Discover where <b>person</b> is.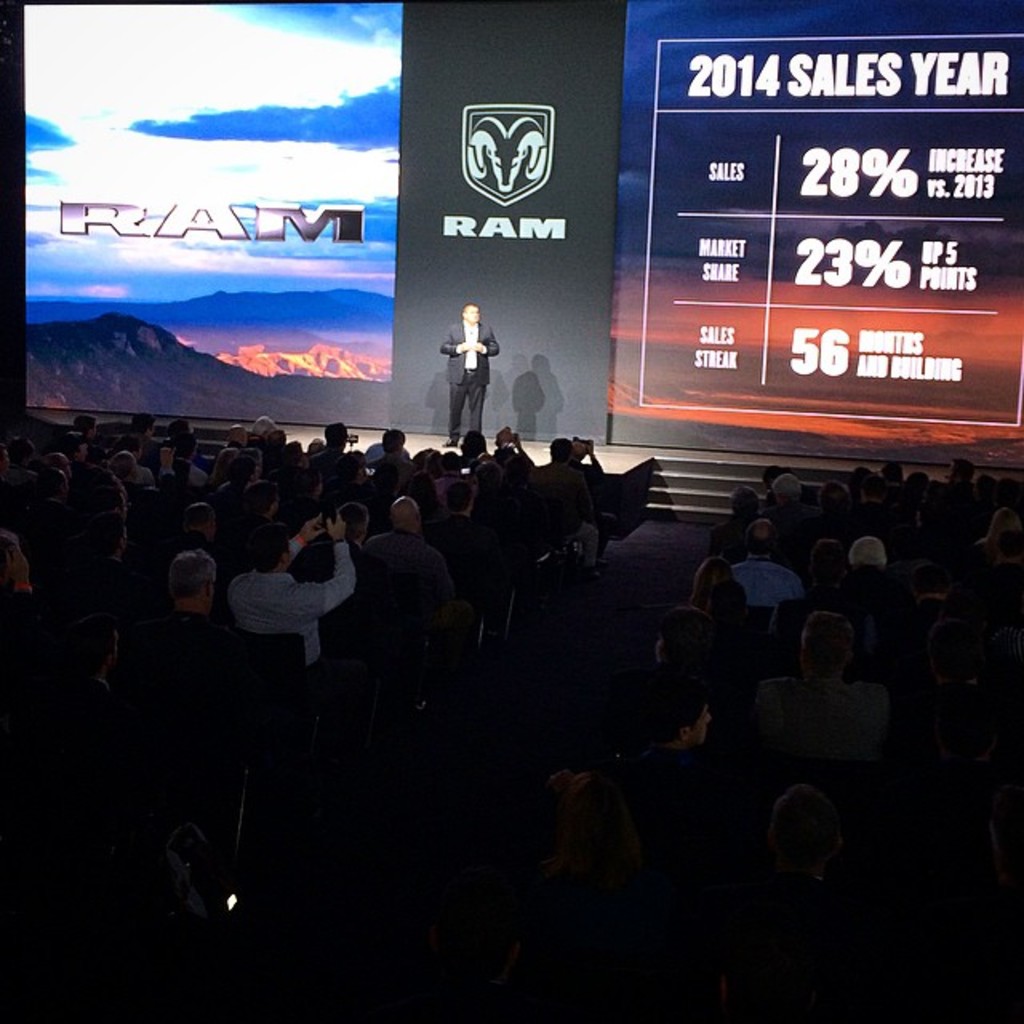
Discovered at detection(54, 429, 101, 486).
